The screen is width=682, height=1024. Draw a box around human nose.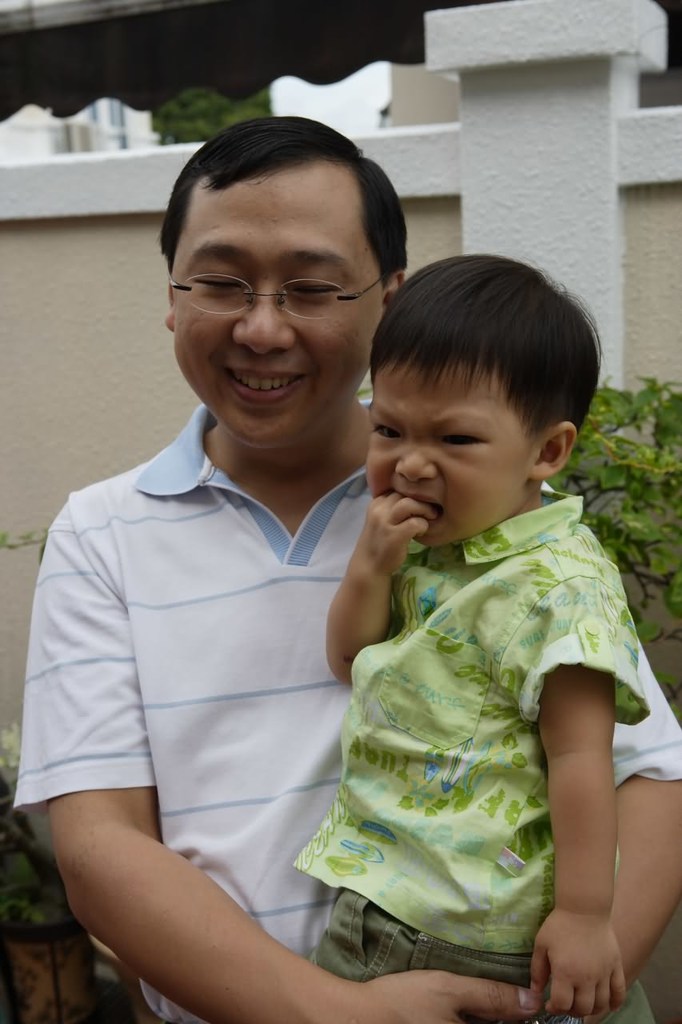
(234,292,291,345).
